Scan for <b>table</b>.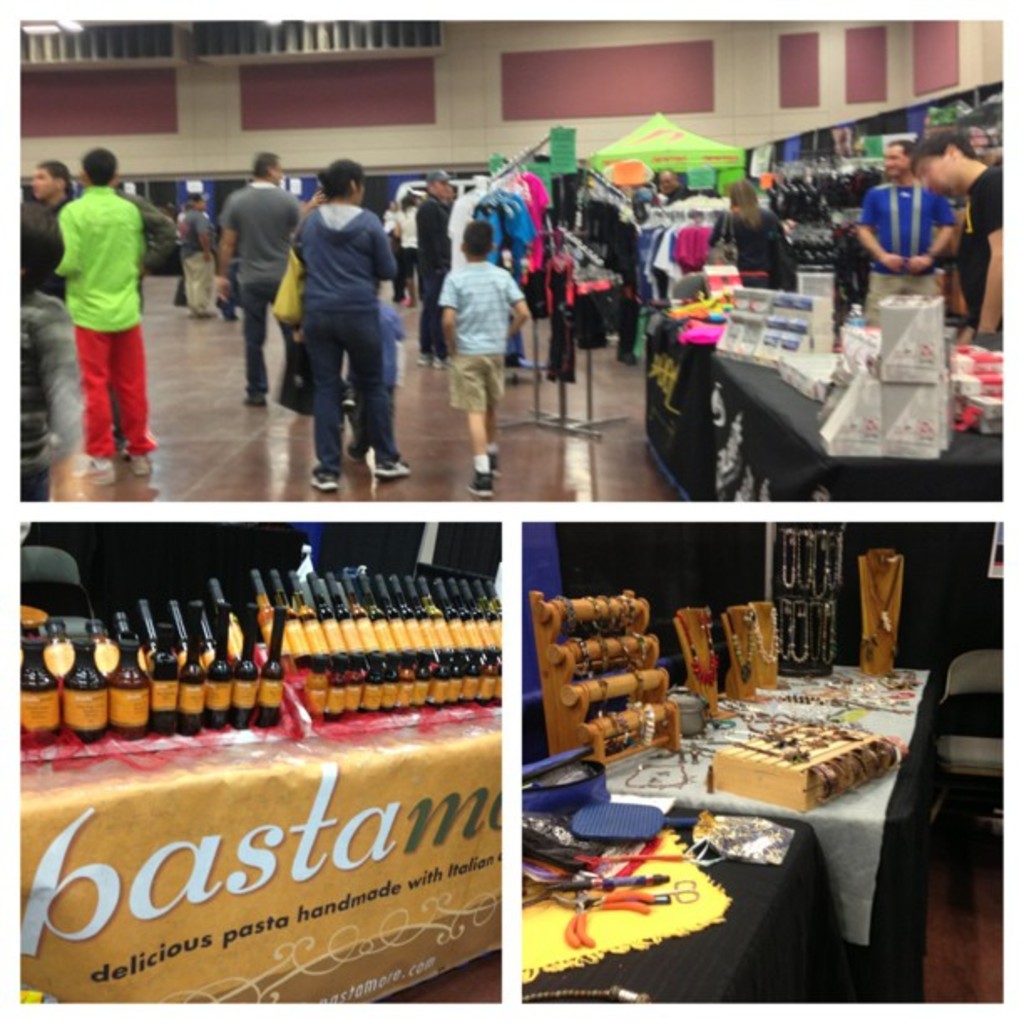
Scan result: {"x1": 522, "y1": 805, "x2": 847, "y2": 1004}.
